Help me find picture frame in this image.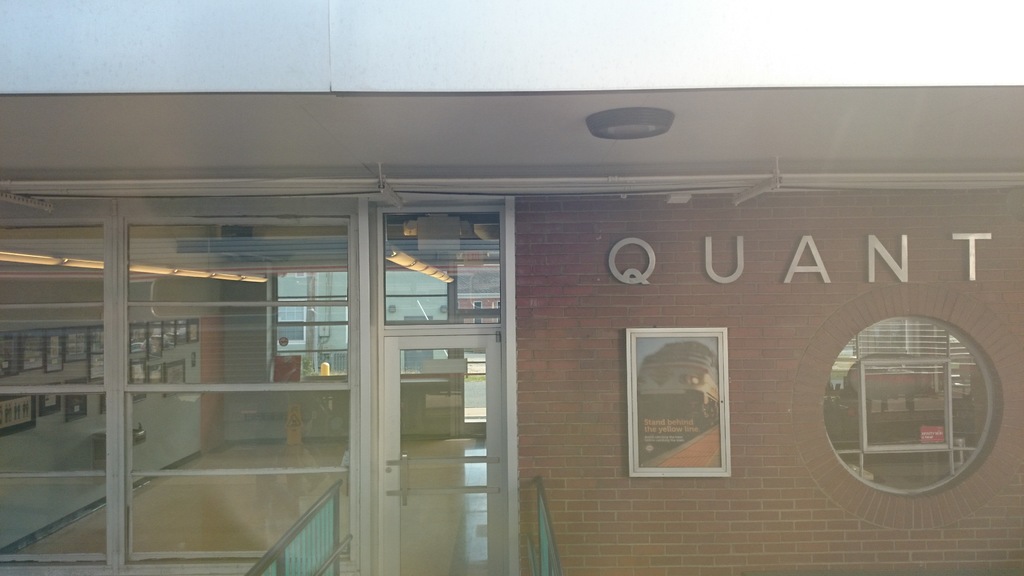
Found it: region(1, 393, 35, 442).
